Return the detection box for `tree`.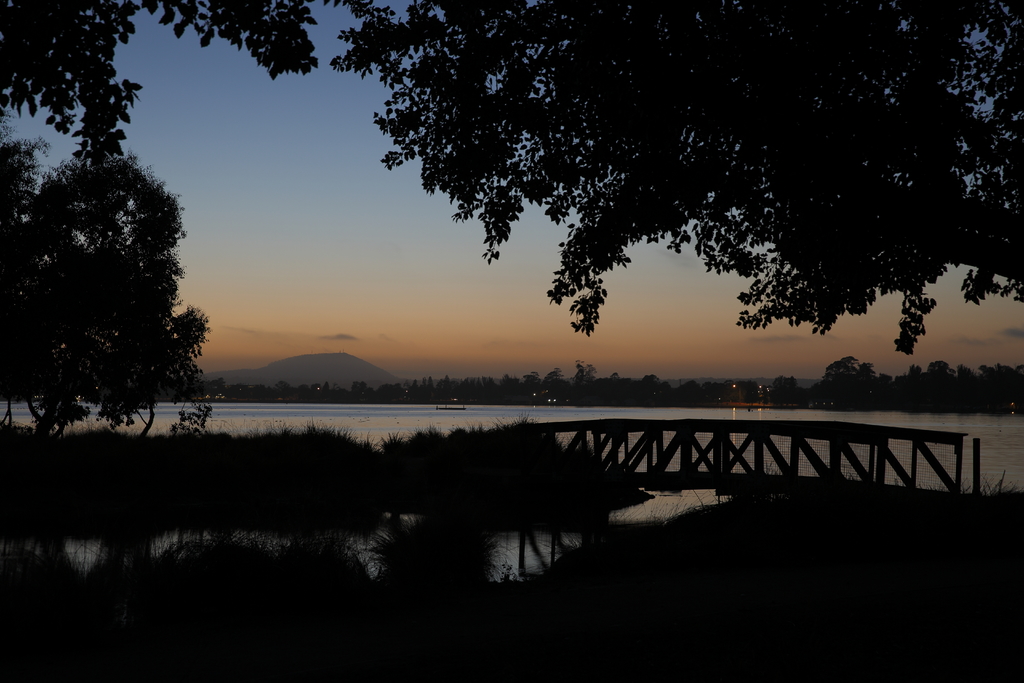
(left=0, top=140, right=210, bottom=472).
